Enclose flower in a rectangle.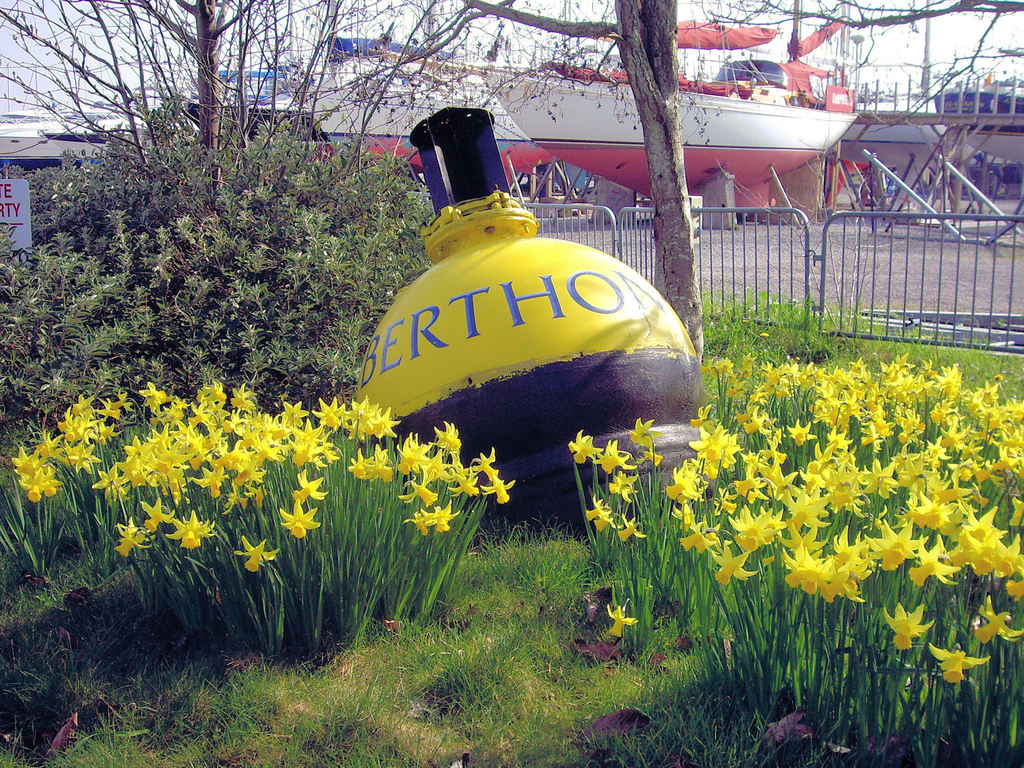
[x1=280, y1=496, x2=323, y2=540].
